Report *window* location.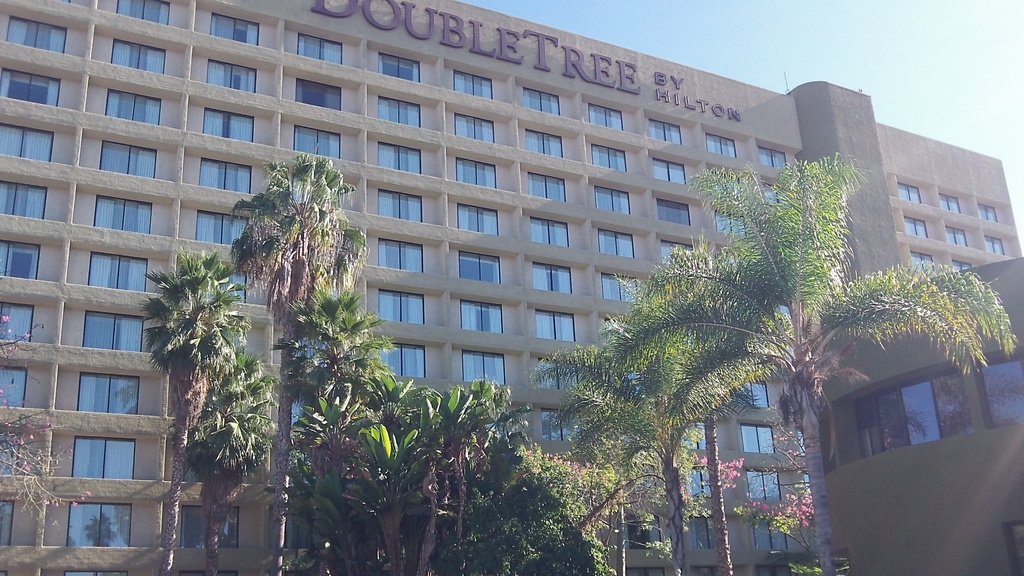
Report: (751, 518, 789, 548).
